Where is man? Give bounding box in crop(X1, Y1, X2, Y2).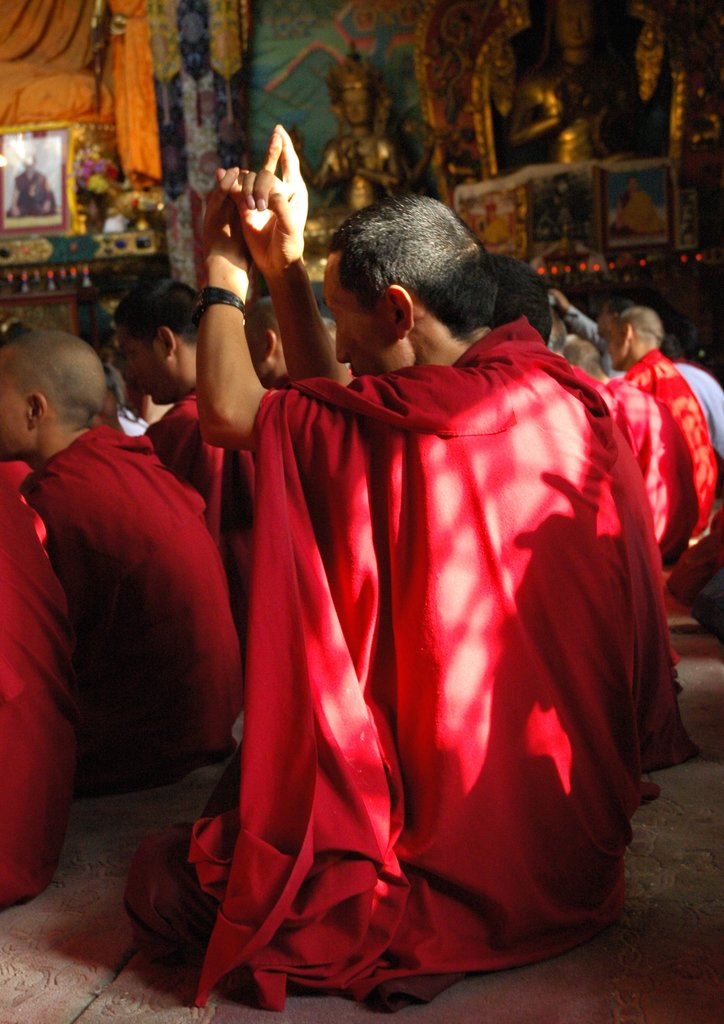
crop(4, 156, 60, 216).
